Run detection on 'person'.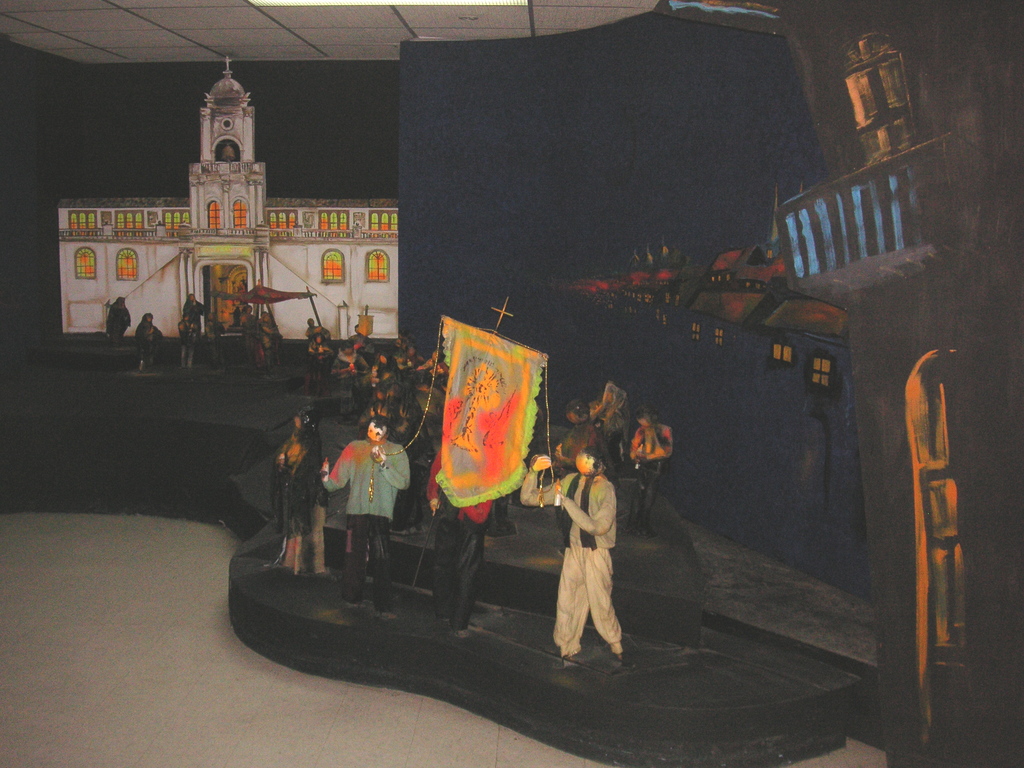
Result: 553 396 599 472.
